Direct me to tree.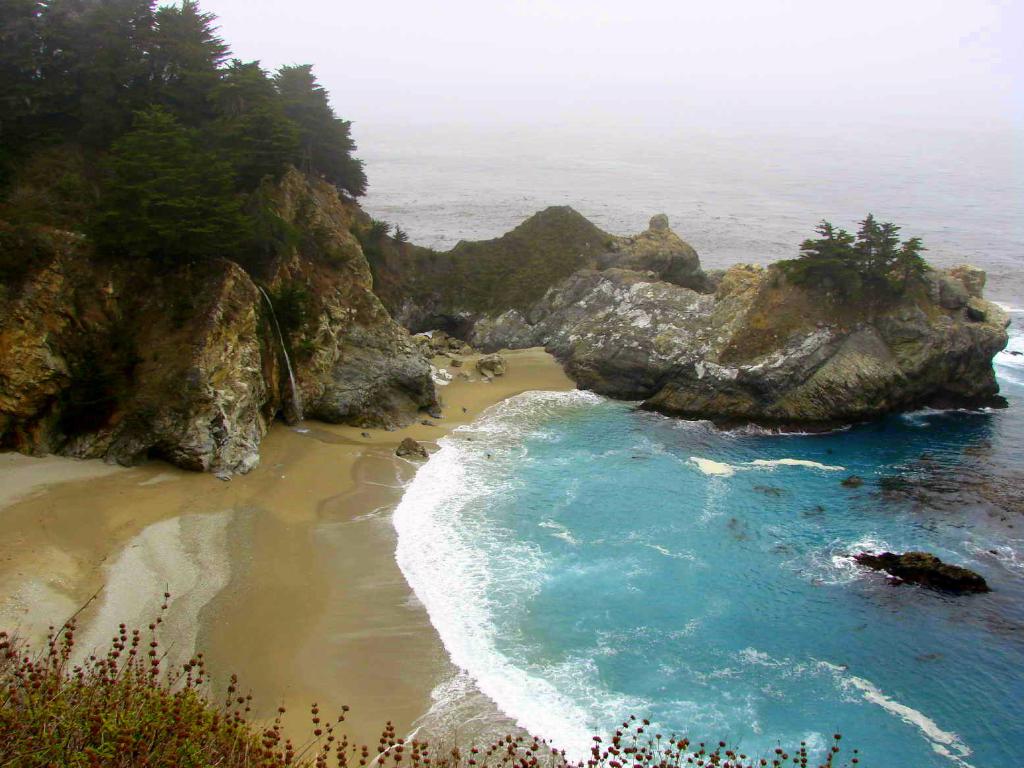
Direction: crop(142, 0, 232, 149).
